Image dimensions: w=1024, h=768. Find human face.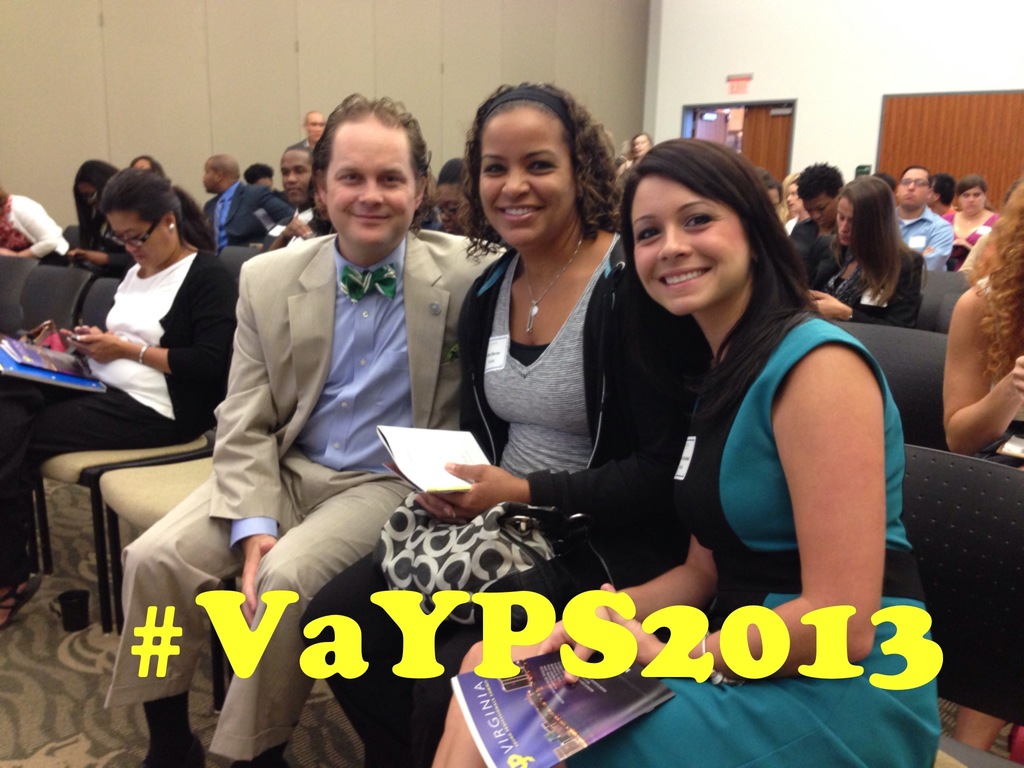
crop(898, 169, 929, 210).
